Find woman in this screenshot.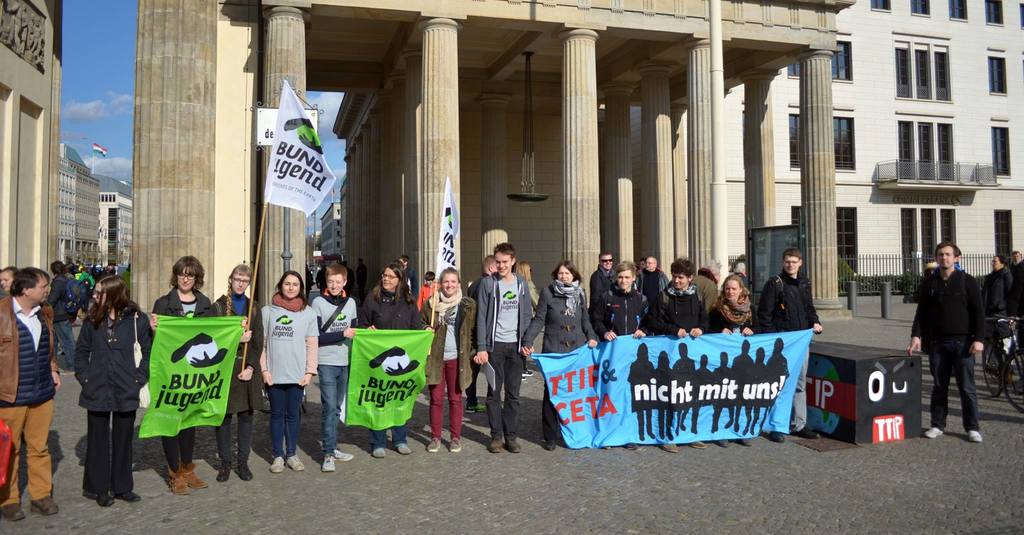
The bounding box for woman is [x1=61, y1=264, x2=136, y2=514].
